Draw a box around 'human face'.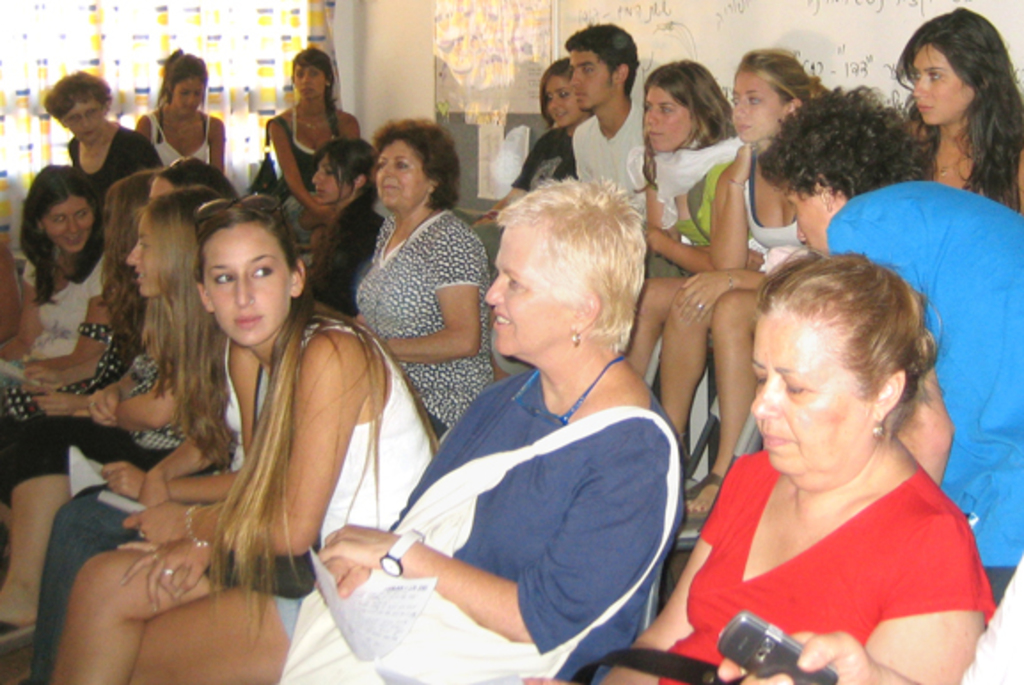
(x1=130, y1=222, x2=147, y2=295).
